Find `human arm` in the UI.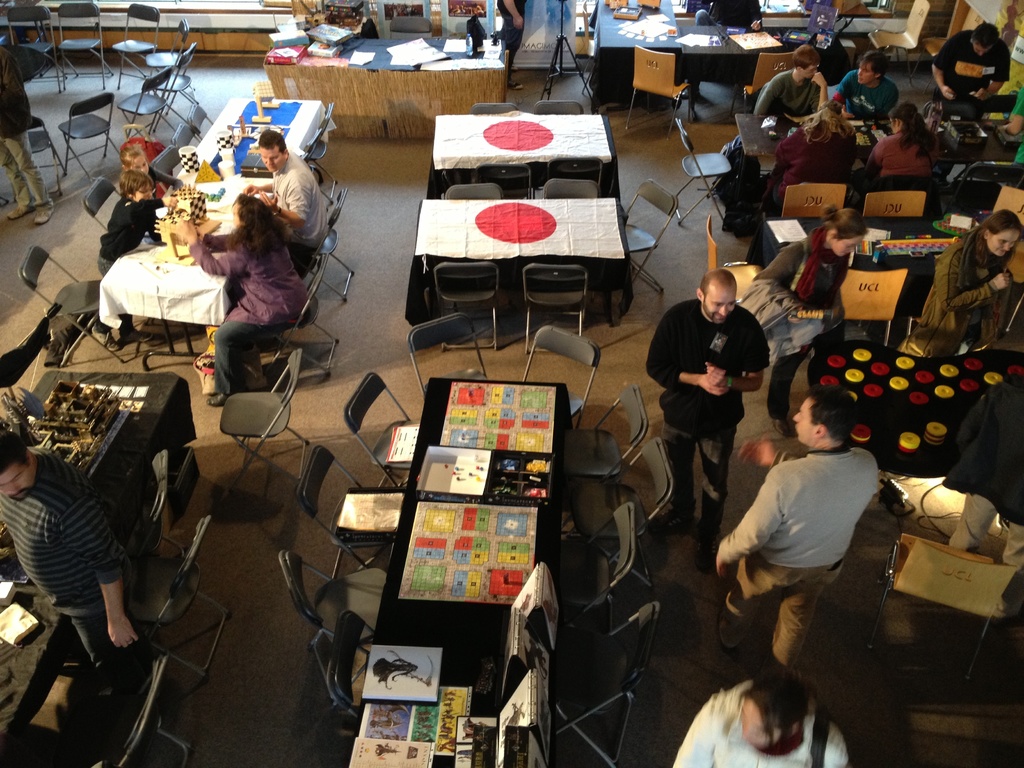
UI element at box(56, 483, 138, 648).
